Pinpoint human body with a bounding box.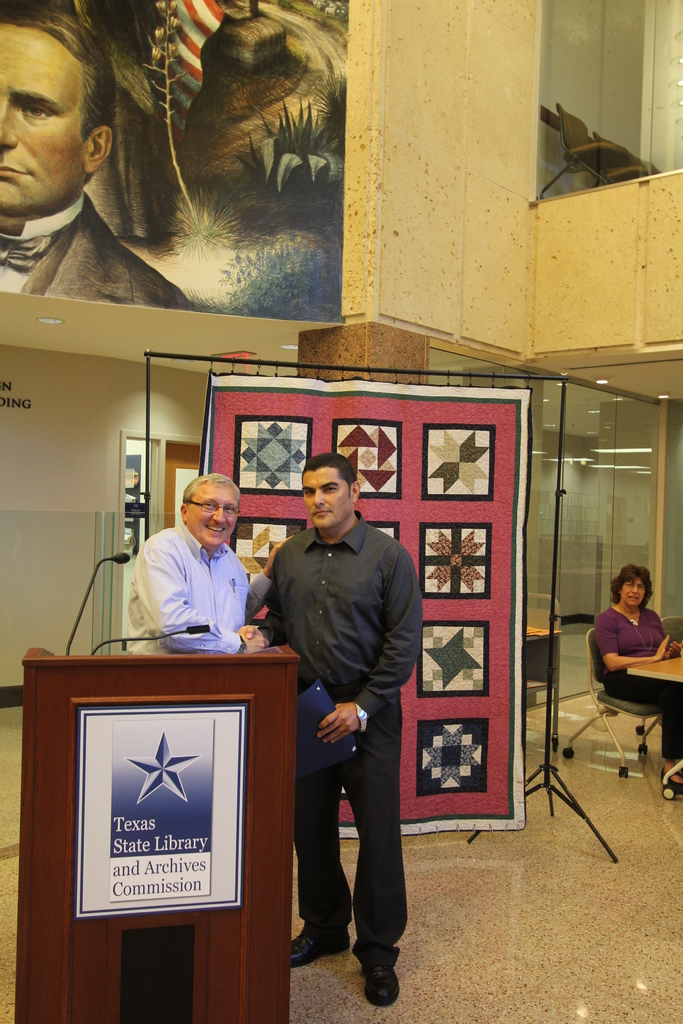
<bbox>0, 205, 192, 305</bbox>.
